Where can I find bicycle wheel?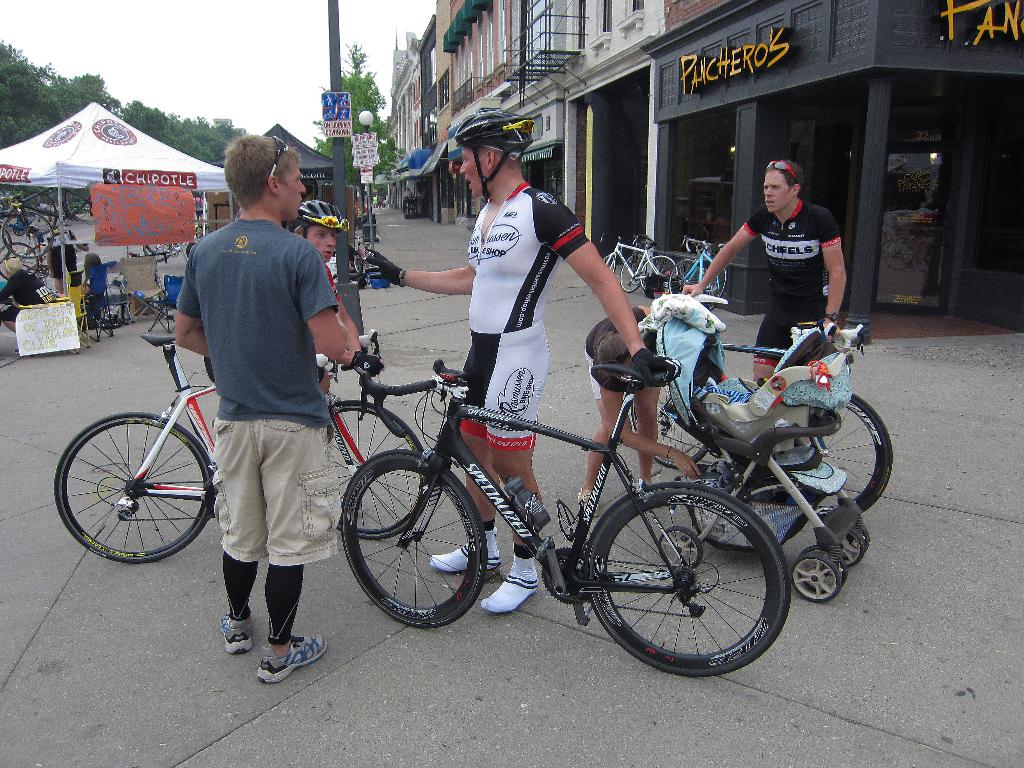
You can find it at l=0, t=202, r=65, b=259.
